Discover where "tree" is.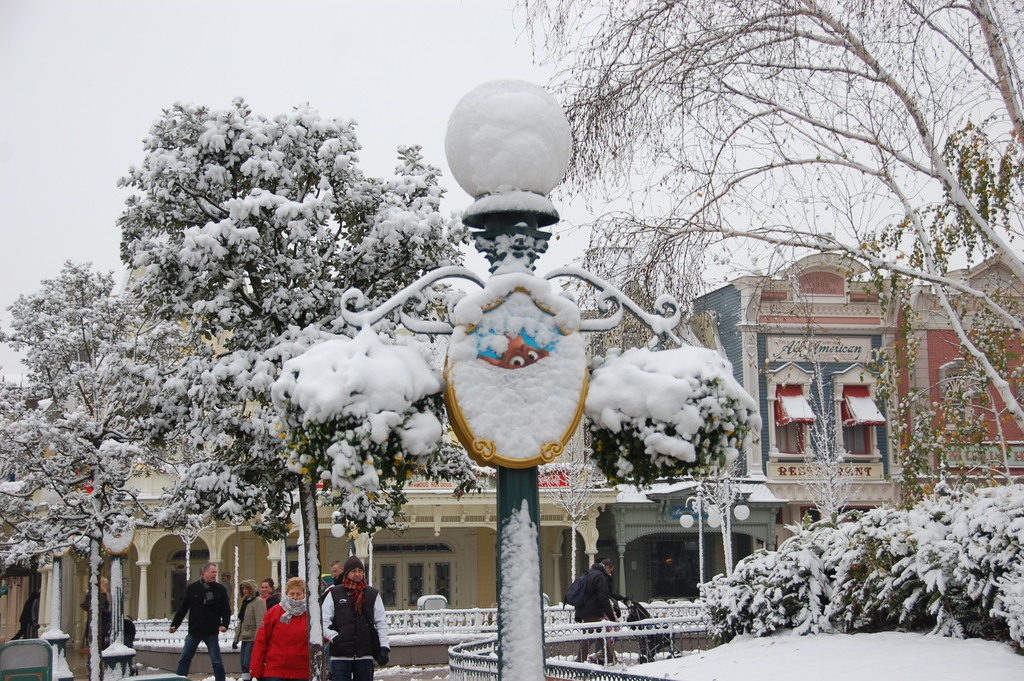
Discovered at region(122, 95, 479, 680).
